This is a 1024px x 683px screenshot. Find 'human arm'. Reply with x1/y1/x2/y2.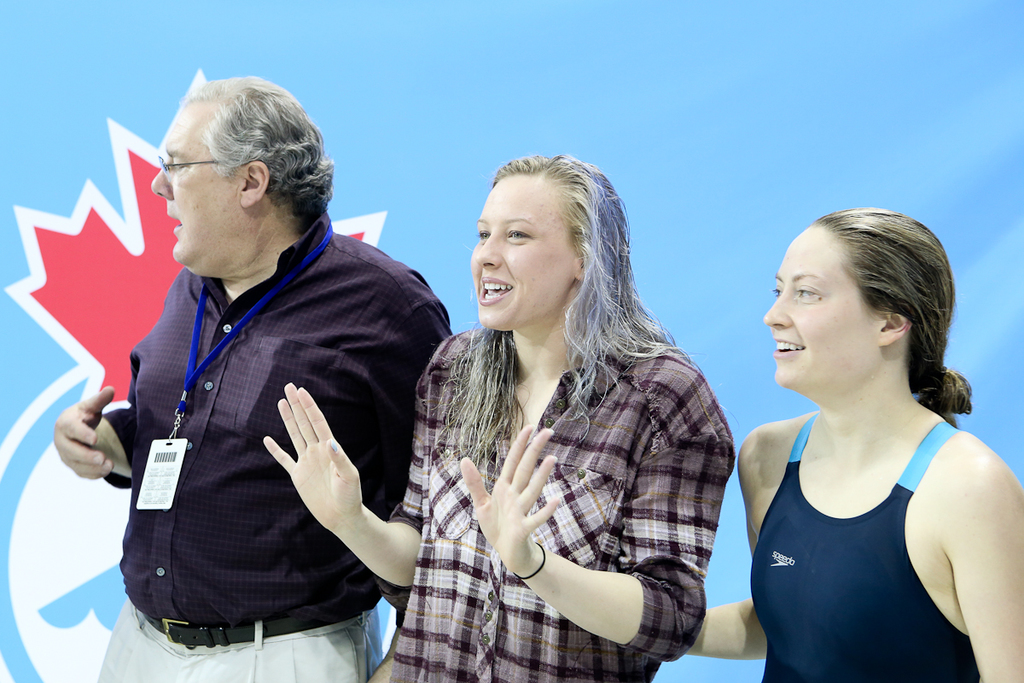
43/385/134/490.
